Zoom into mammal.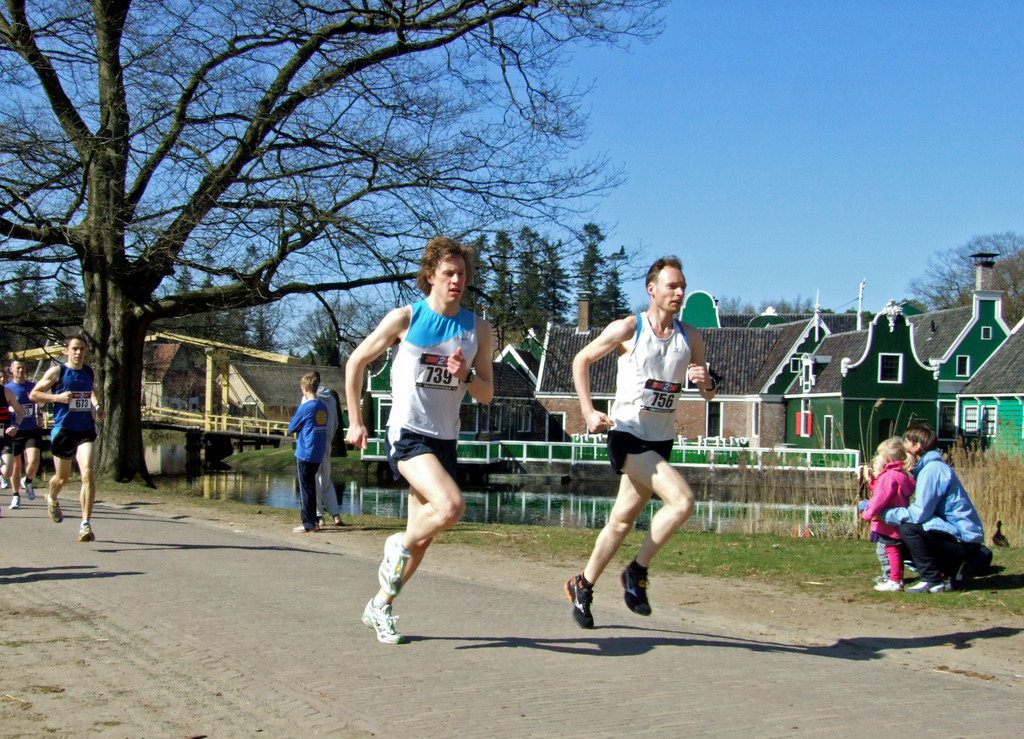
Zoom target: {"x1": 858, "y1": 436, "x2": 913, "y2": 591}.
